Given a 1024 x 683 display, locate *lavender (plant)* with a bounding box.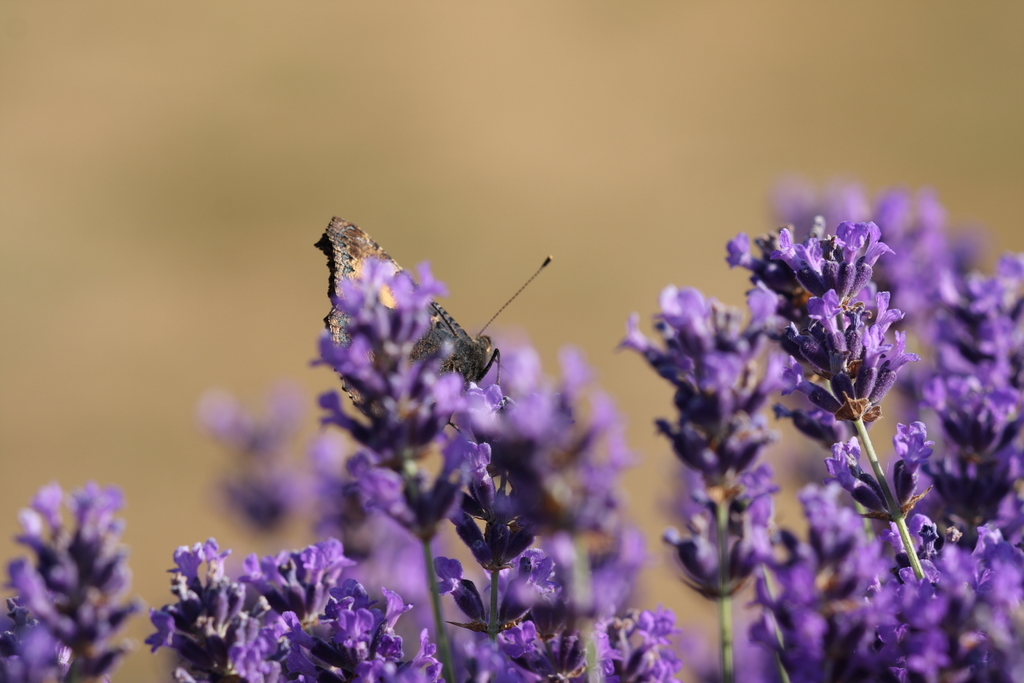
Located: 913/251/1023/609.
